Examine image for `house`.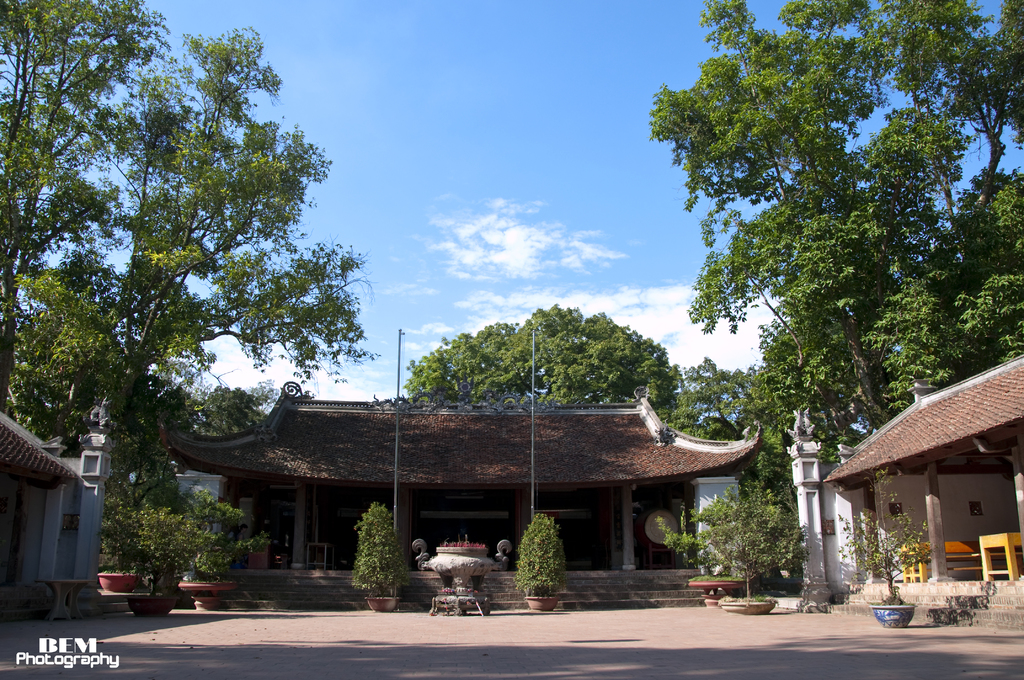
Examination result: box(0, 389, 111, 624).
